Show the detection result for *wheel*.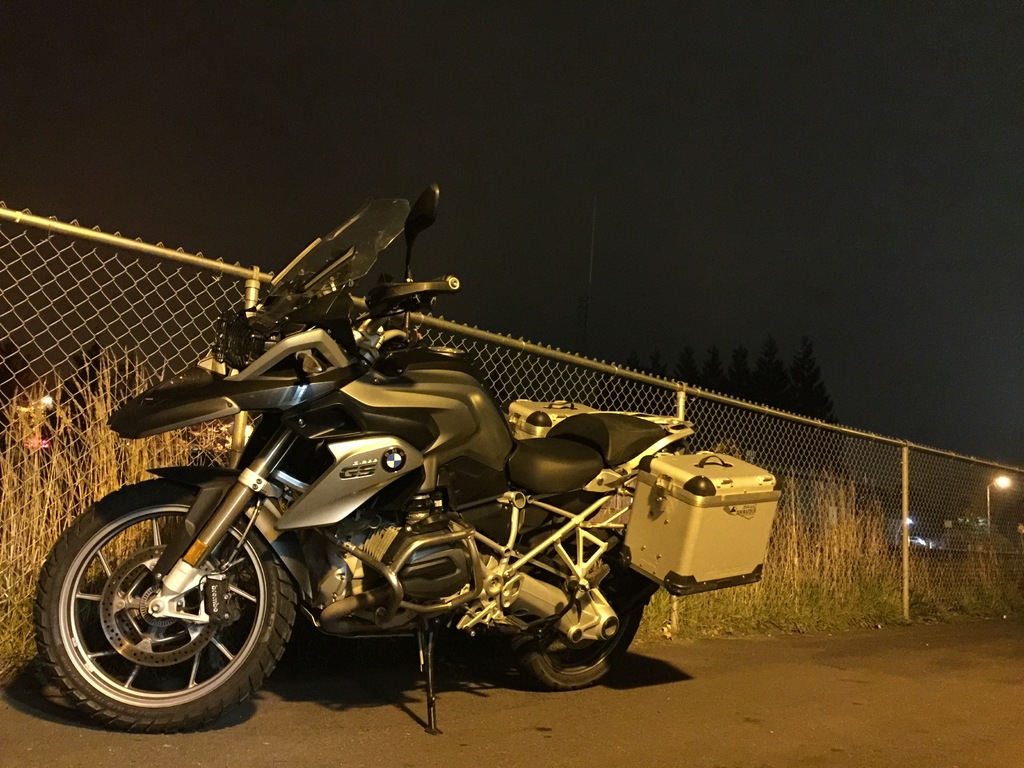
(34, 487, 288, 728).
